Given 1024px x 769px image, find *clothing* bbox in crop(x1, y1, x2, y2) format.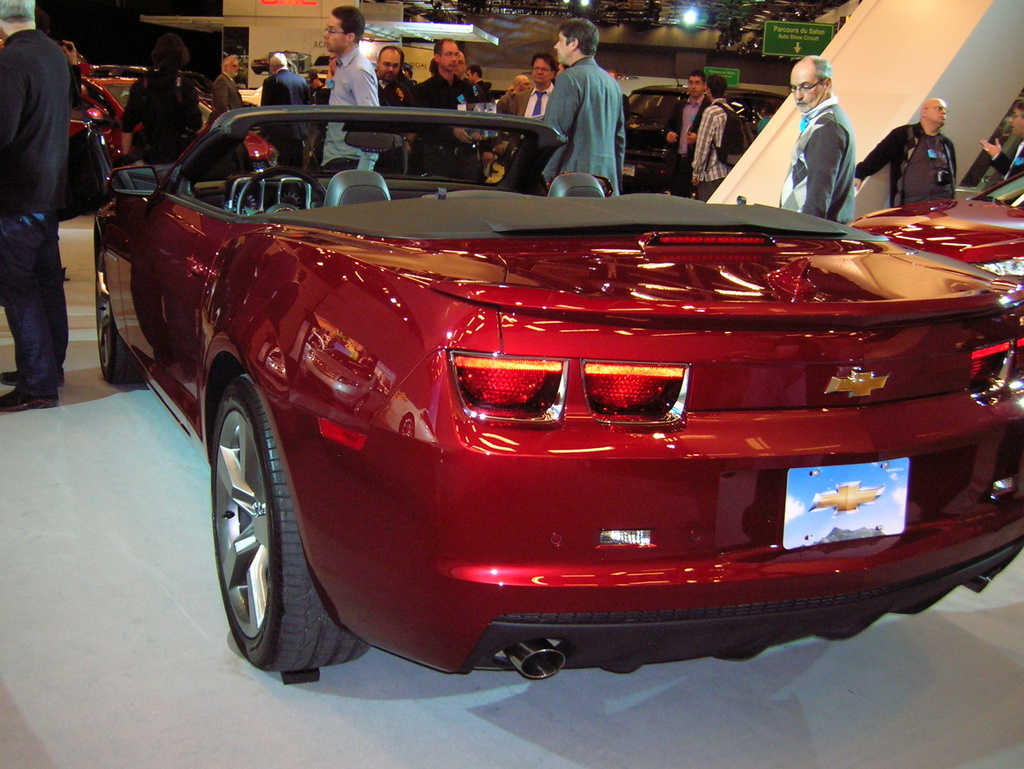
crop(516, 81, 532, 118).
